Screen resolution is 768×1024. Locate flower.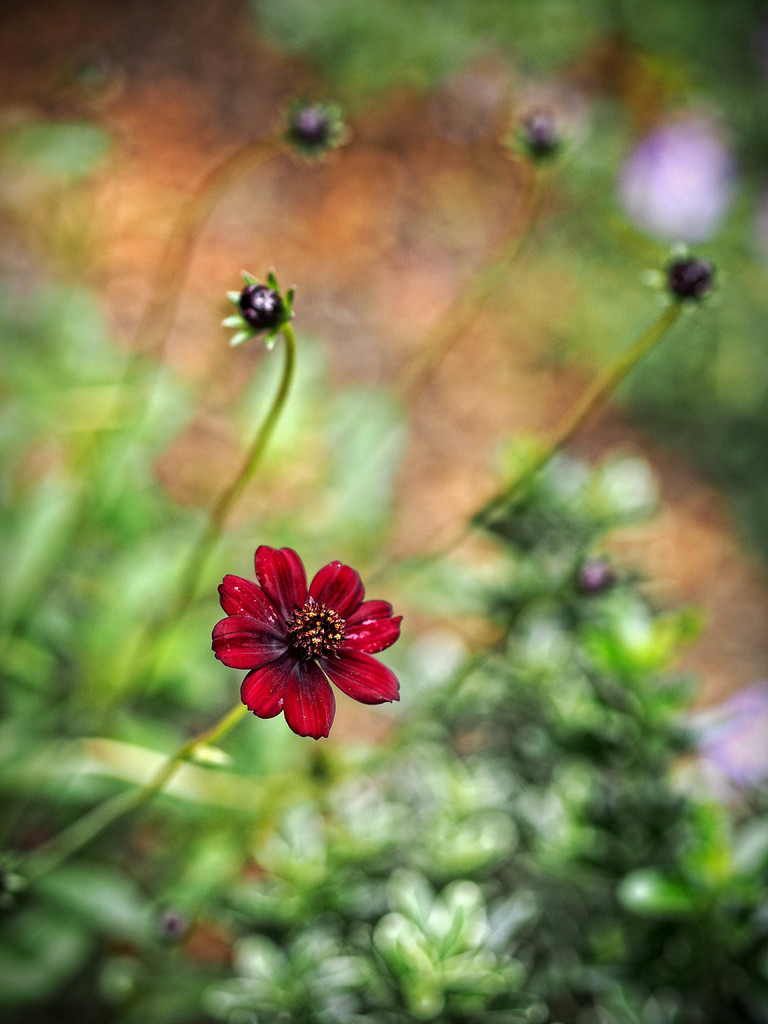
[207,535,410,735].
